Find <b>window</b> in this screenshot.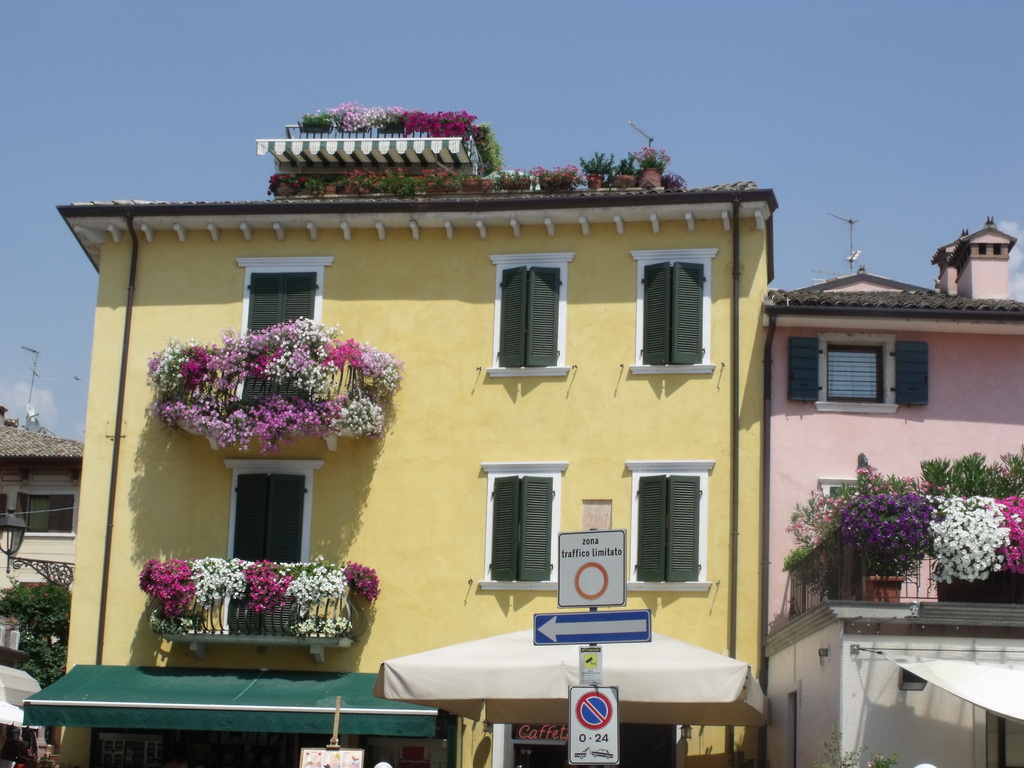
The bounding box for <b>window</b> is x1=243, y1=268, x2=323, y2=403.
